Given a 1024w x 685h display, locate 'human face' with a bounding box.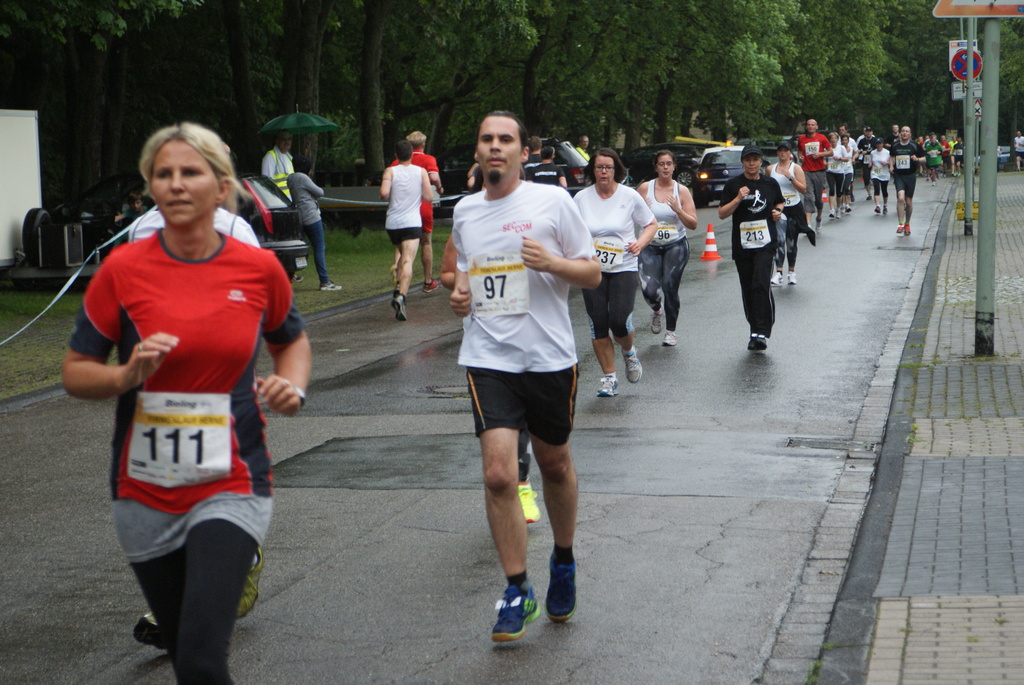
Located: (x1=743, y1=155, x2=762, y2=172).
